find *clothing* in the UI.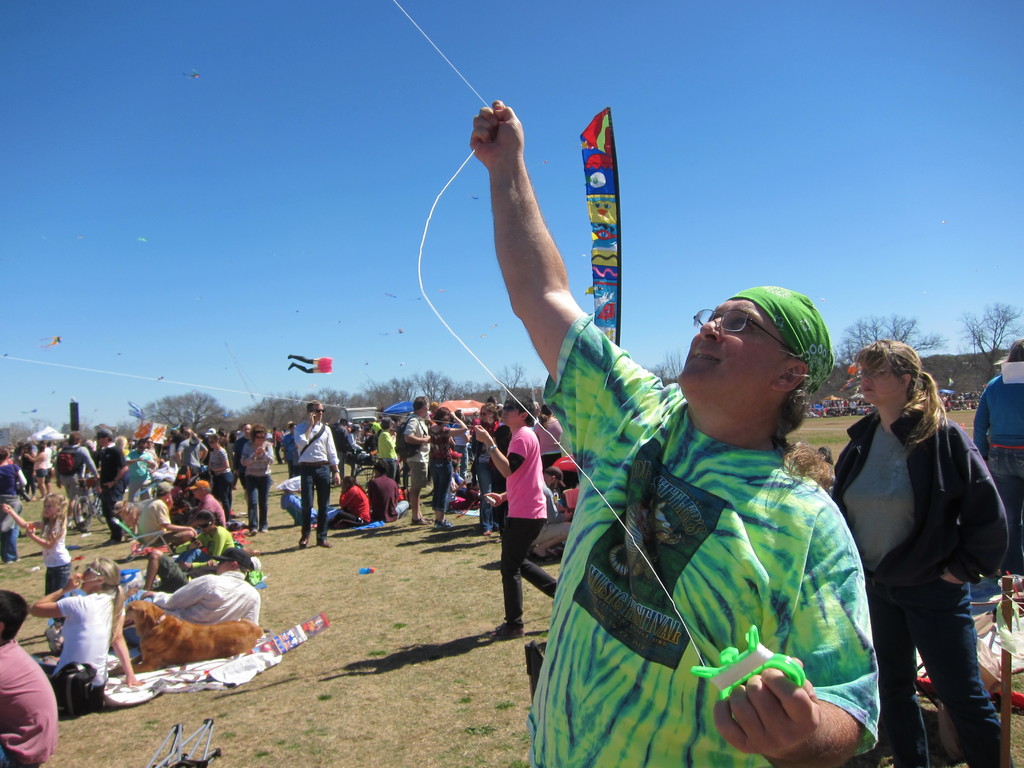
UI element at pyautogui.locateOnScreen(205, 444, 238, 496).
